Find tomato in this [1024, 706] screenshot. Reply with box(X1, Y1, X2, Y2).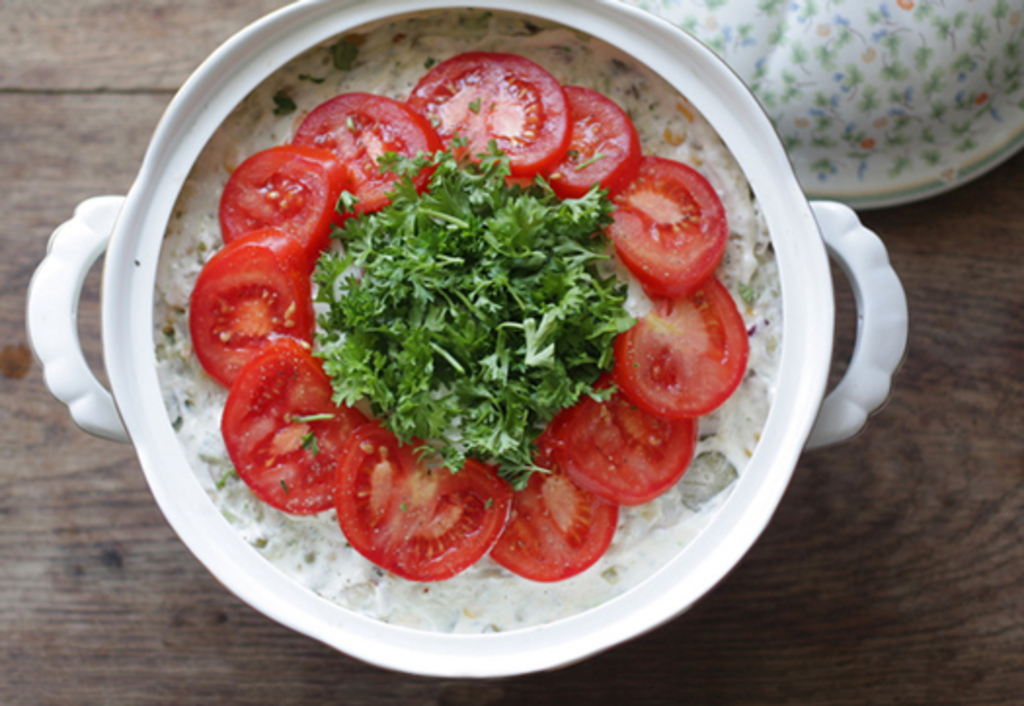
box(215, 343, 361, 521).
